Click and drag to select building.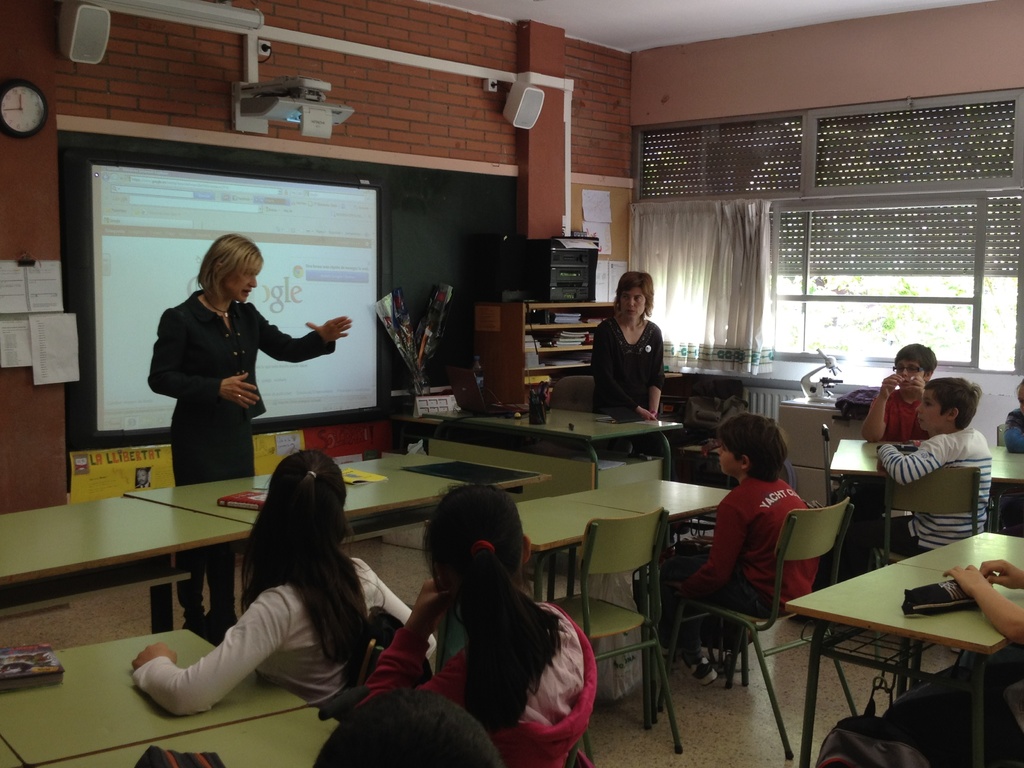
Selection: region(0, 0, 1023, 767).
